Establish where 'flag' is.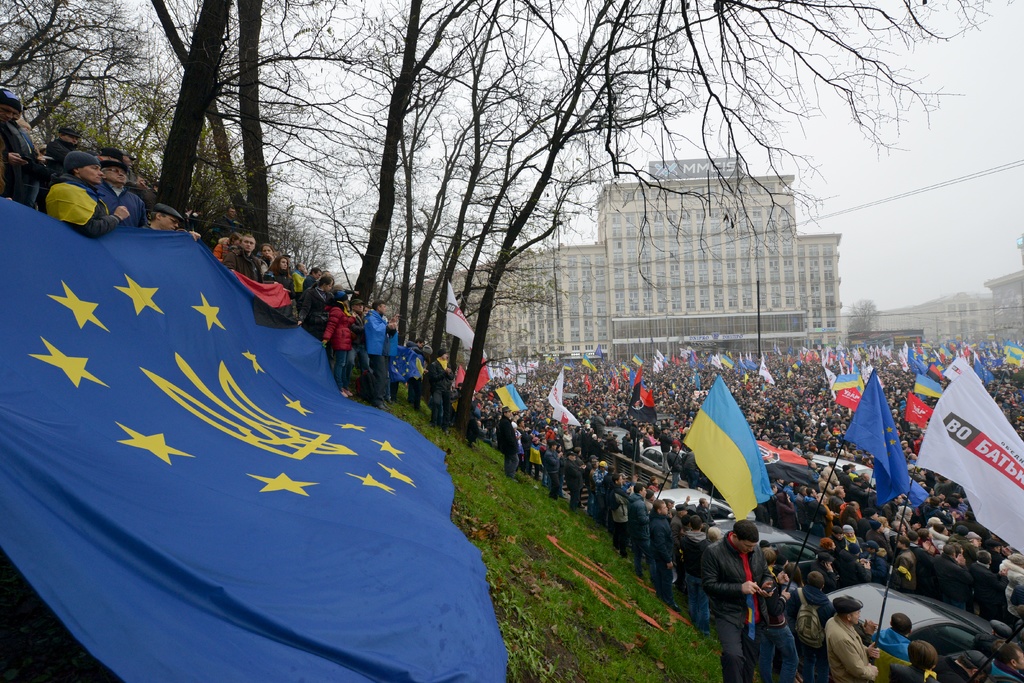
Established at (left=908, top=372, right=948, bottom=400).
